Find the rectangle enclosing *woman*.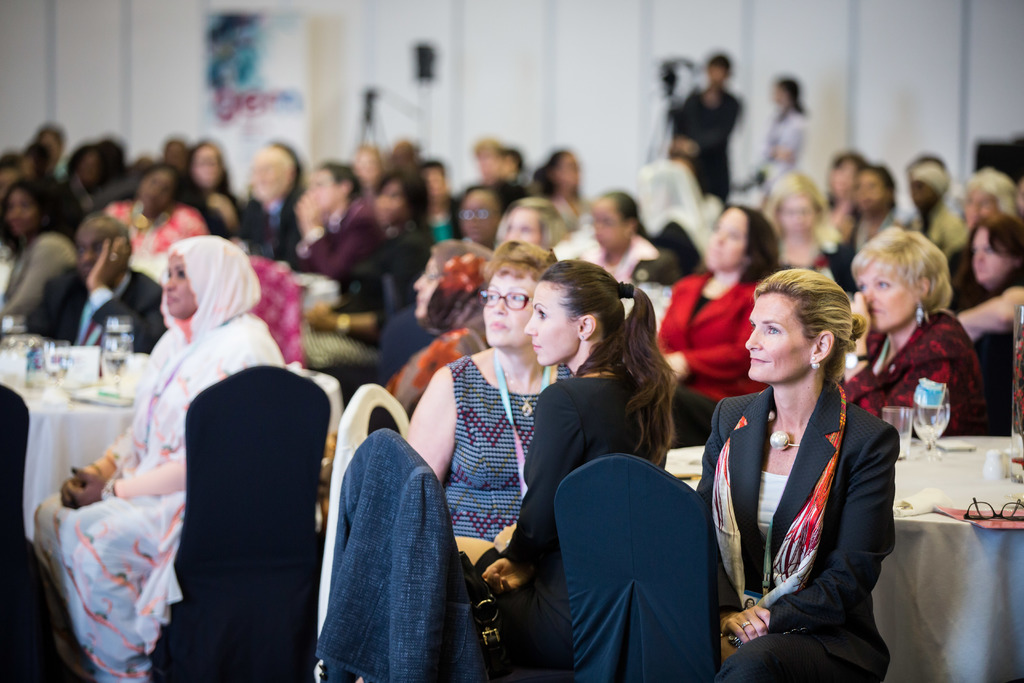
[left=706, top=260, right=904, bottom=673].
